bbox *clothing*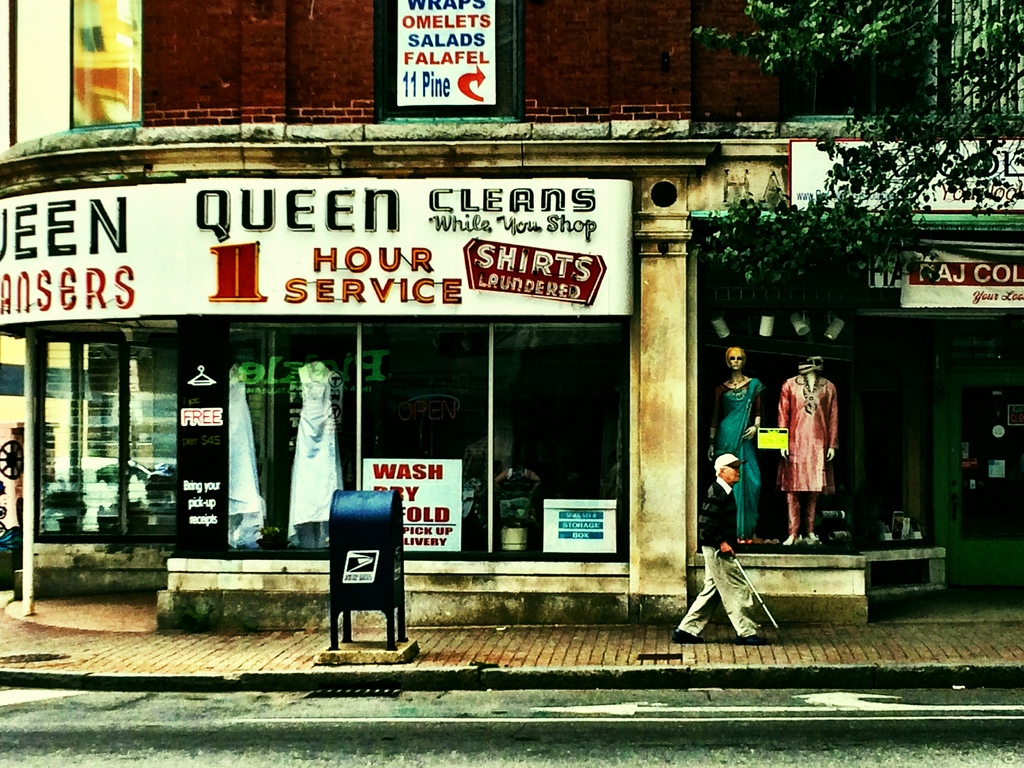
bbox=[226, 356, 273, 546]
